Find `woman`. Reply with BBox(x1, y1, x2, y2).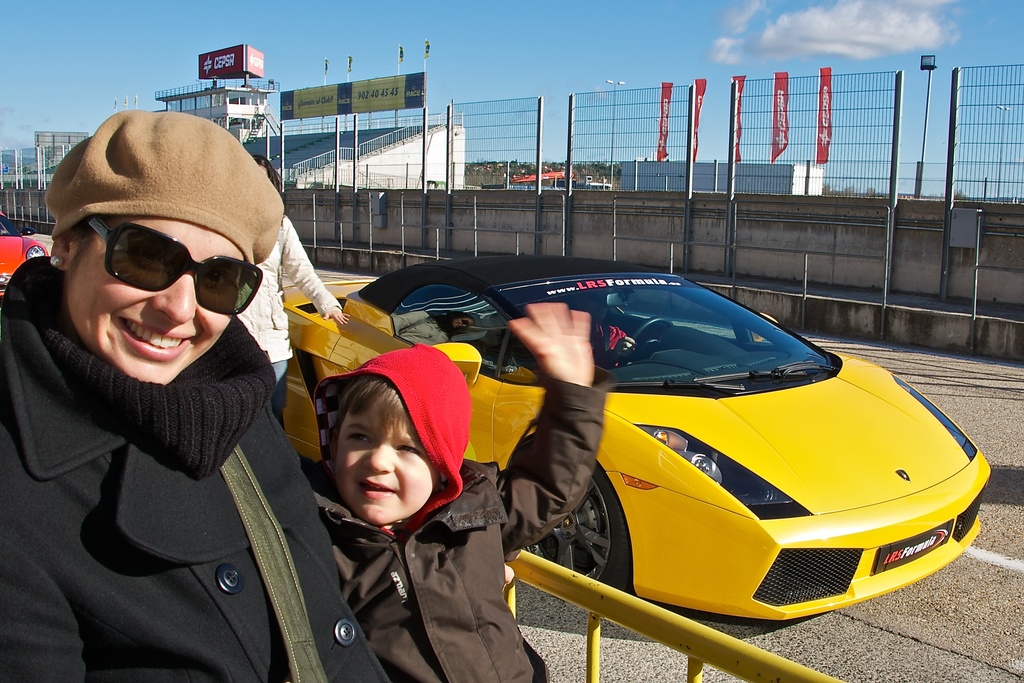
BBox(227, 152, 346, 429).
